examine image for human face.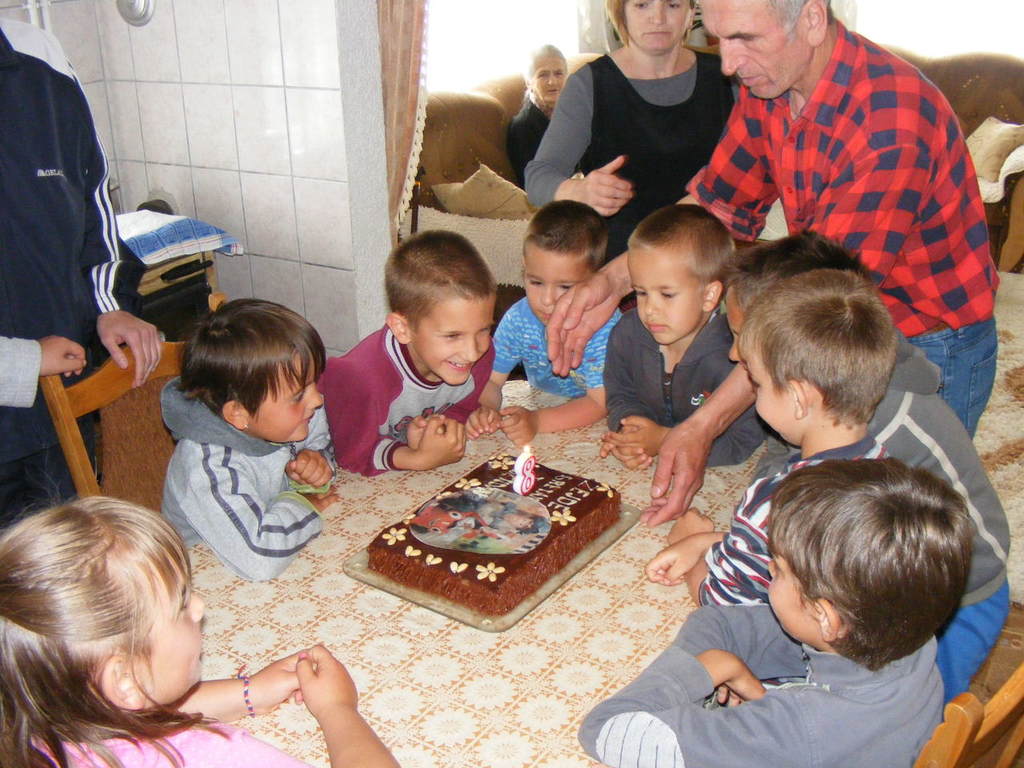
Examination result: left=630, top=255, right=706, bottom=347.
